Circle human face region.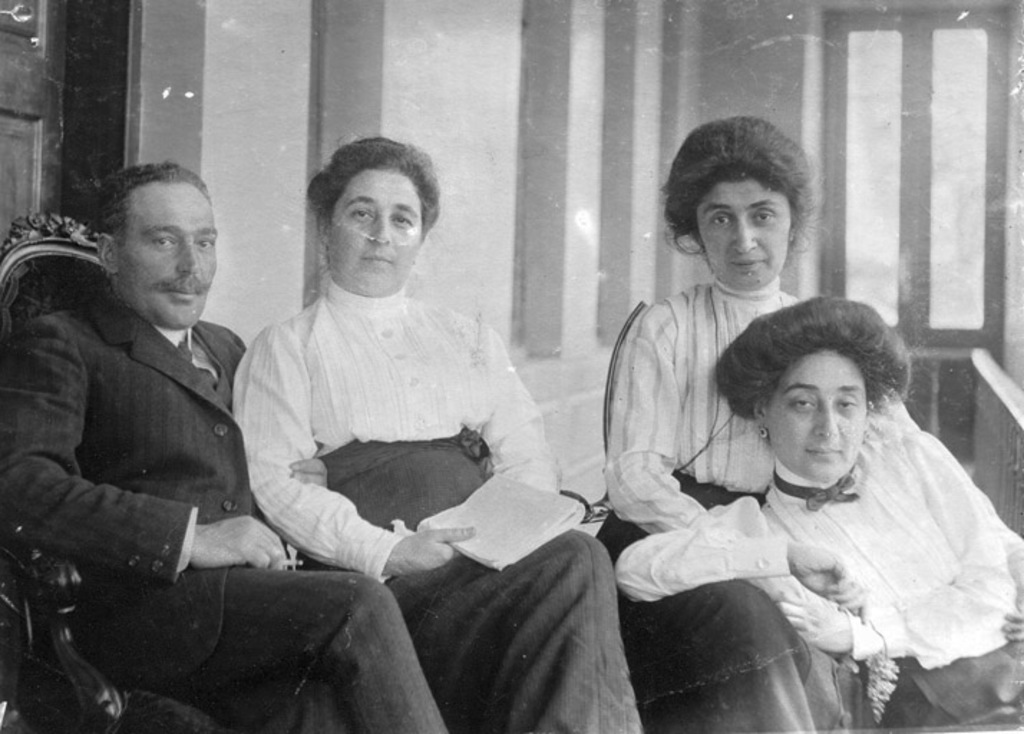
Region: [116,184,215,328].
